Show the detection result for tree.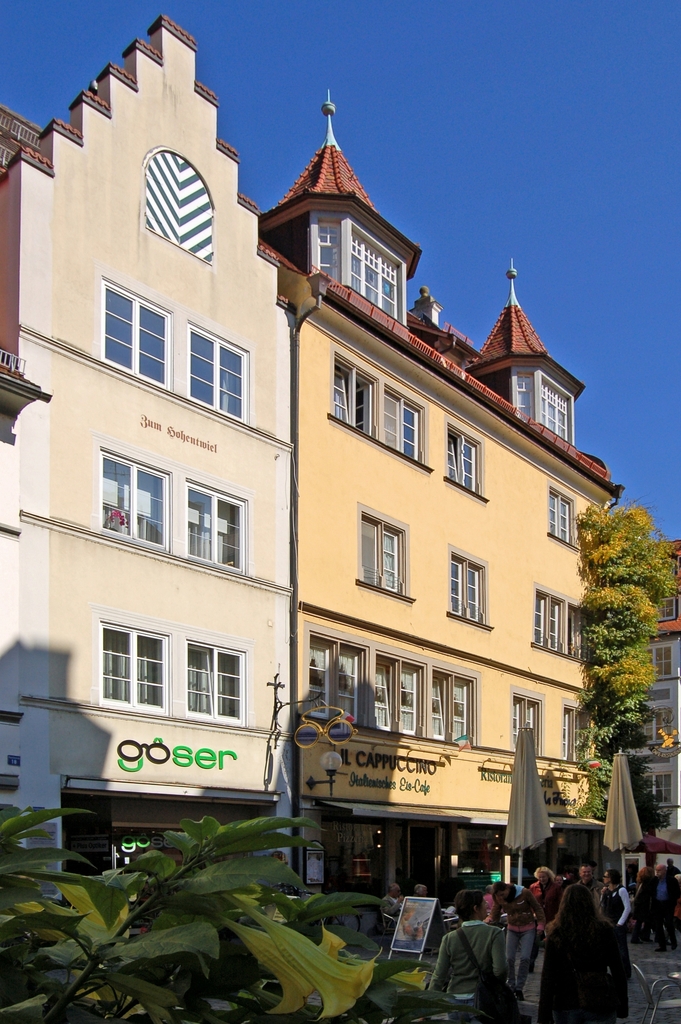
(left=580, top=476, right=667, bottom=813).
